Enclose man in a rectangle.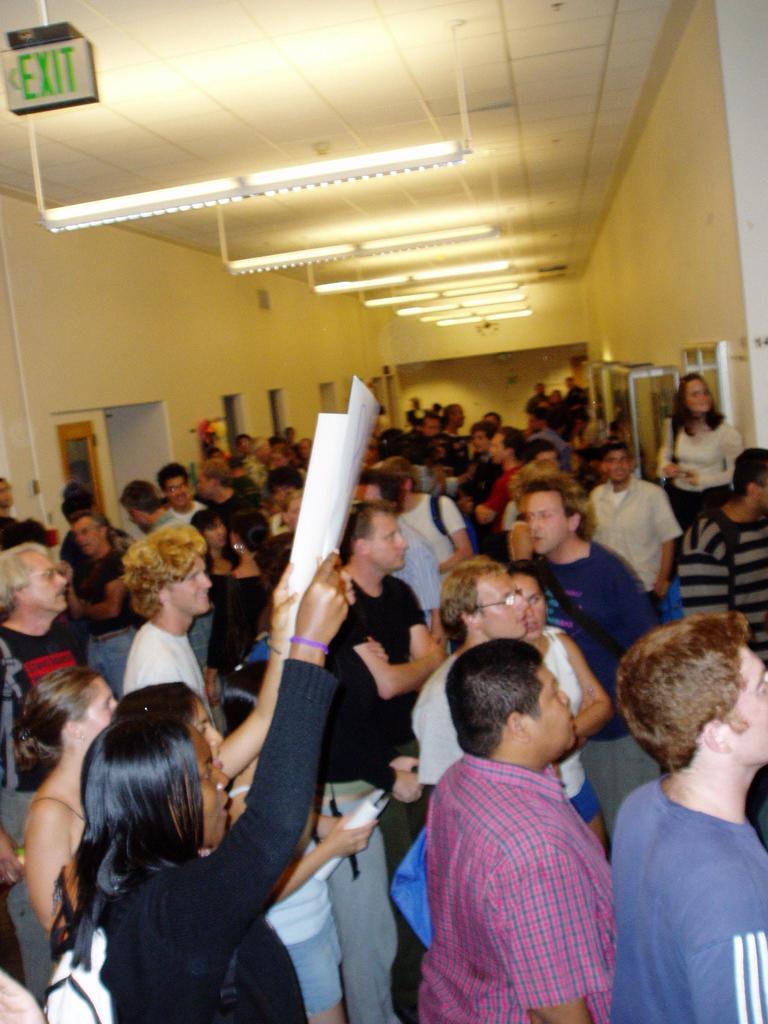
(353,470,451,653).
